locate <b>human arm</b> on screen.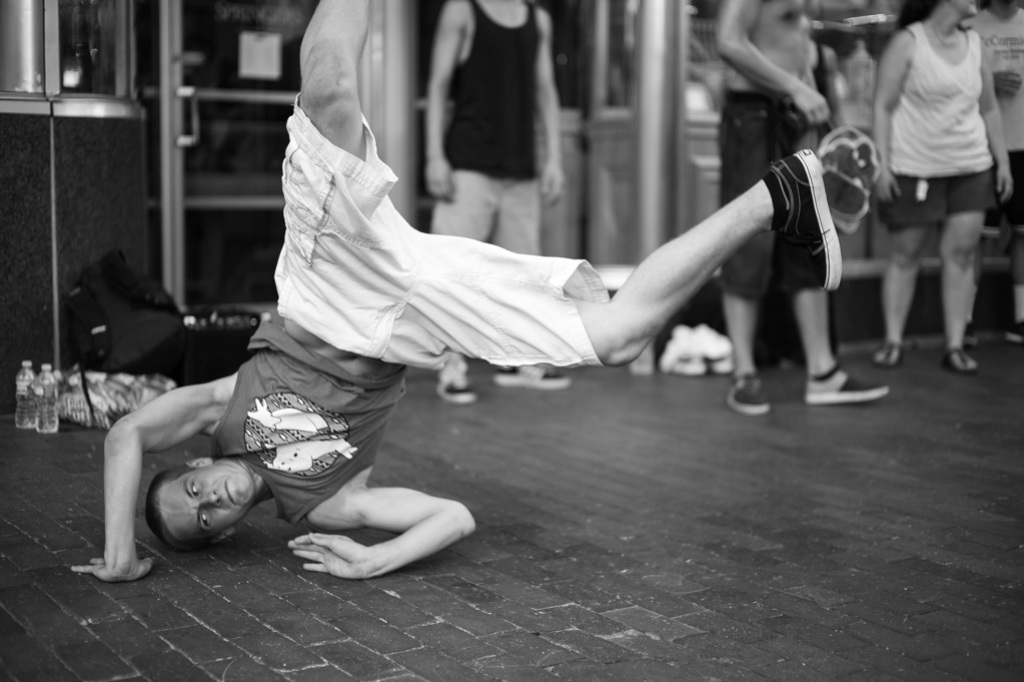
On screen at region(534, 14, 564, 208).
